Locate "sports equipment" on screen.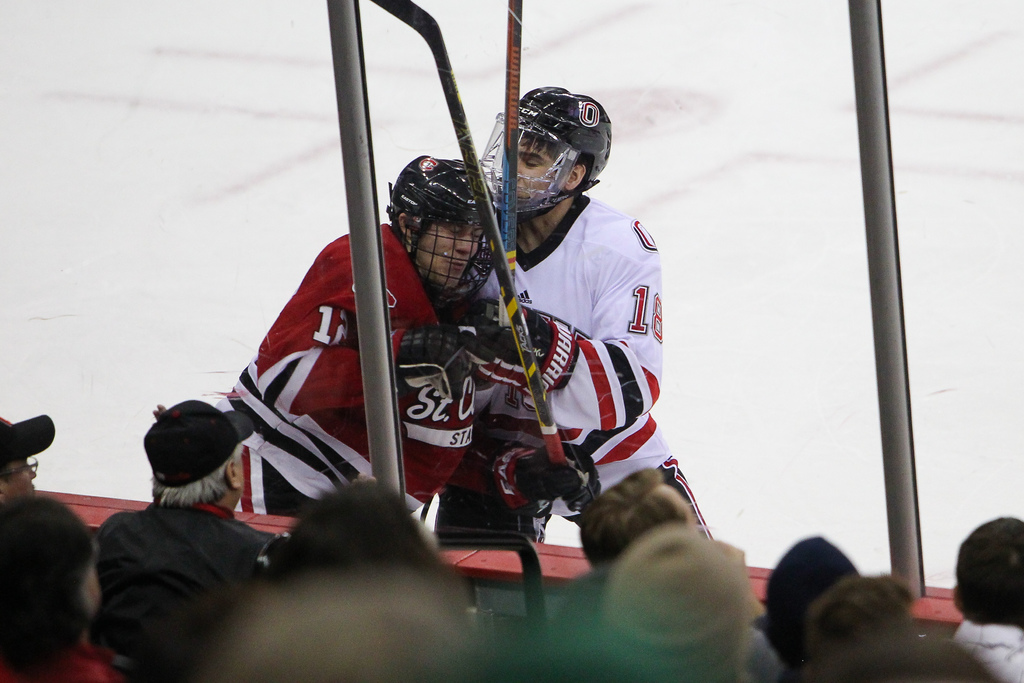
On screen at bbox=(481, 308, 572, 402).
